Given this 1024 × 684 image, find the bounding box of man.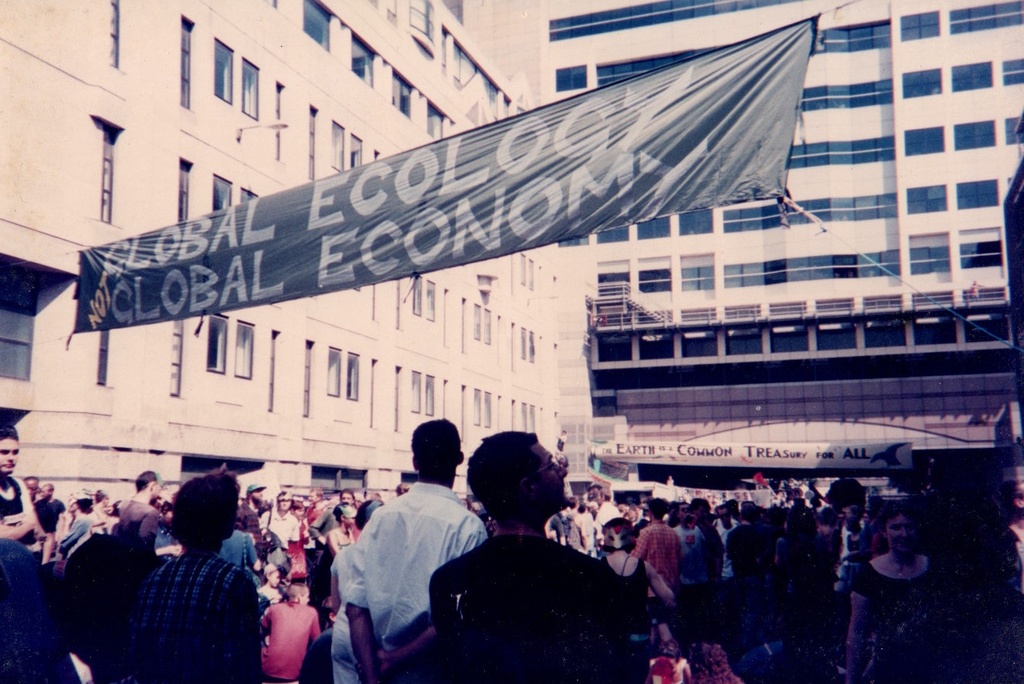
304 487 322 609.
